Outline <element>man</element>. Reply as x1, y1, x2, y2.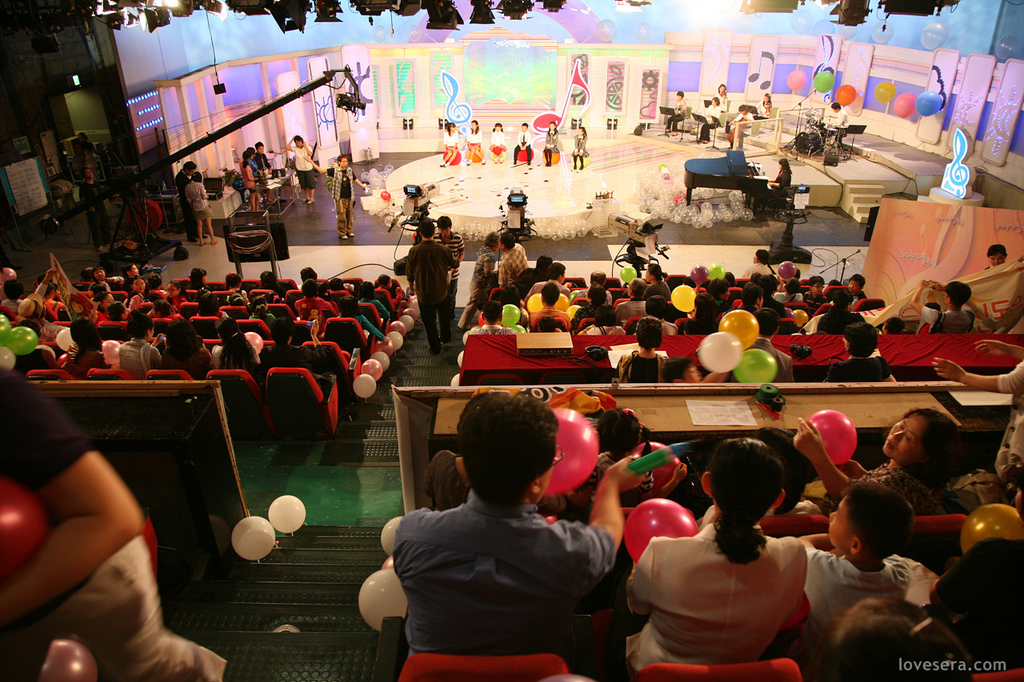
469, 299, 522, 335.
